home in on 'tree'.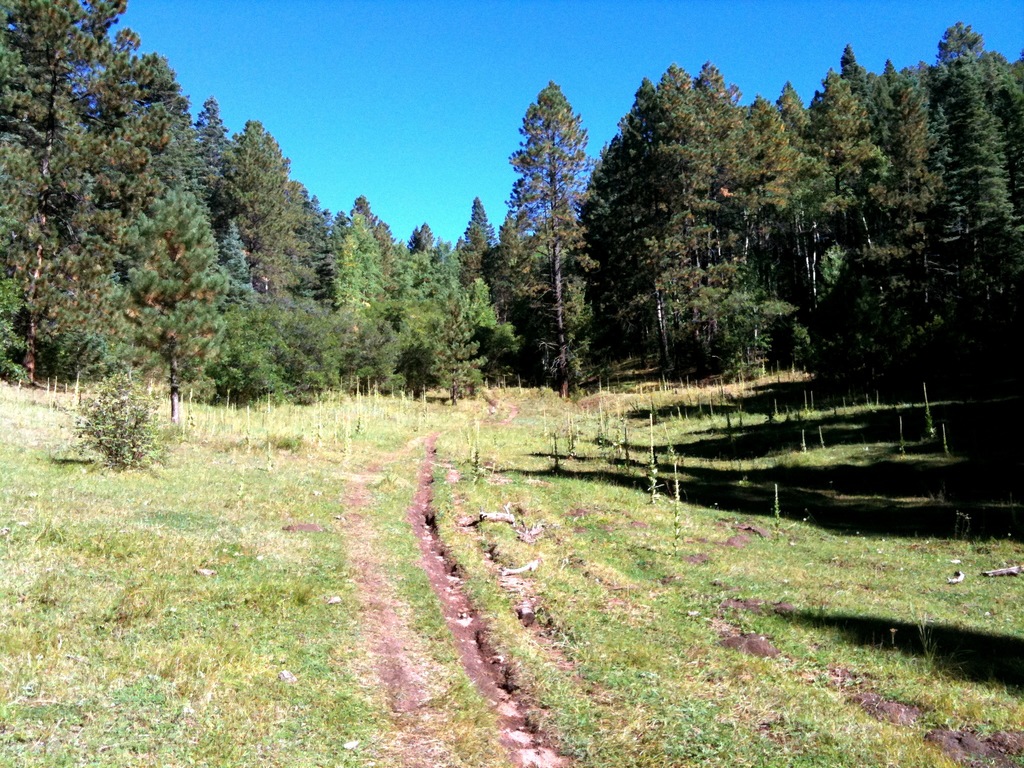
Homed in at [77,378,164,472].
